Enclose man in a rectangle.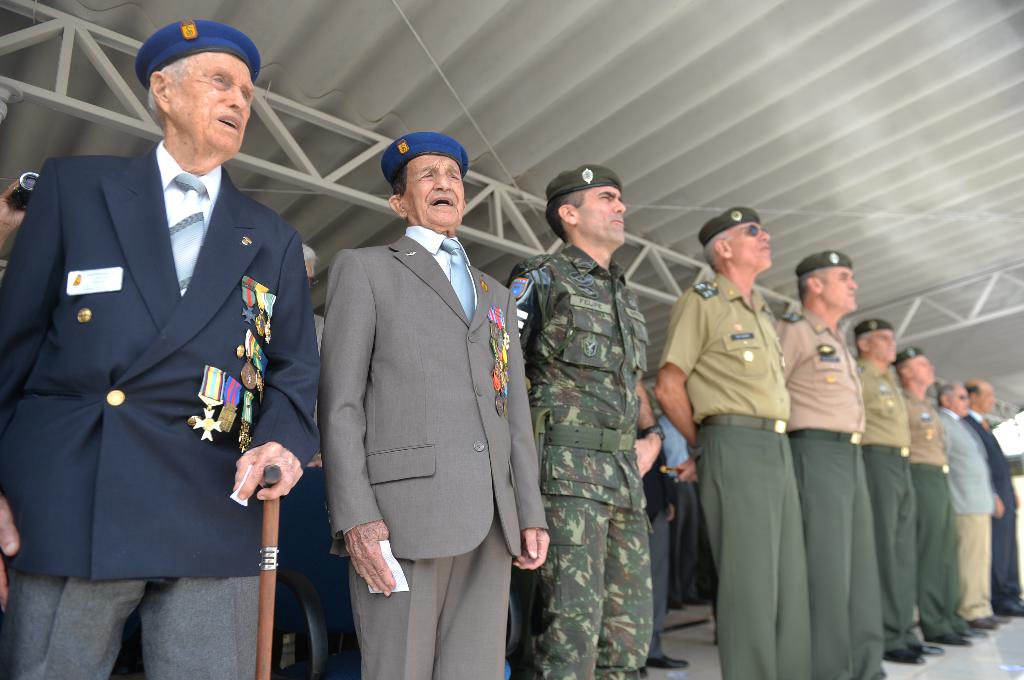
select_region(10, 12, 320, 672).
